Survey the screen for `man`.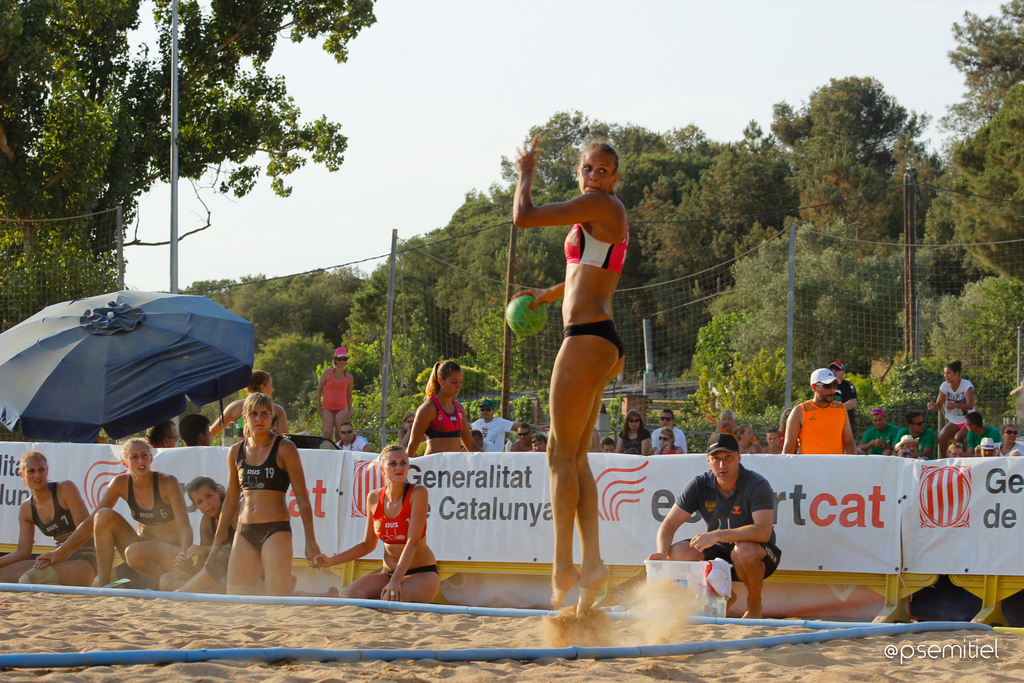
Survey found: rect(668, 430, 792, 613).
